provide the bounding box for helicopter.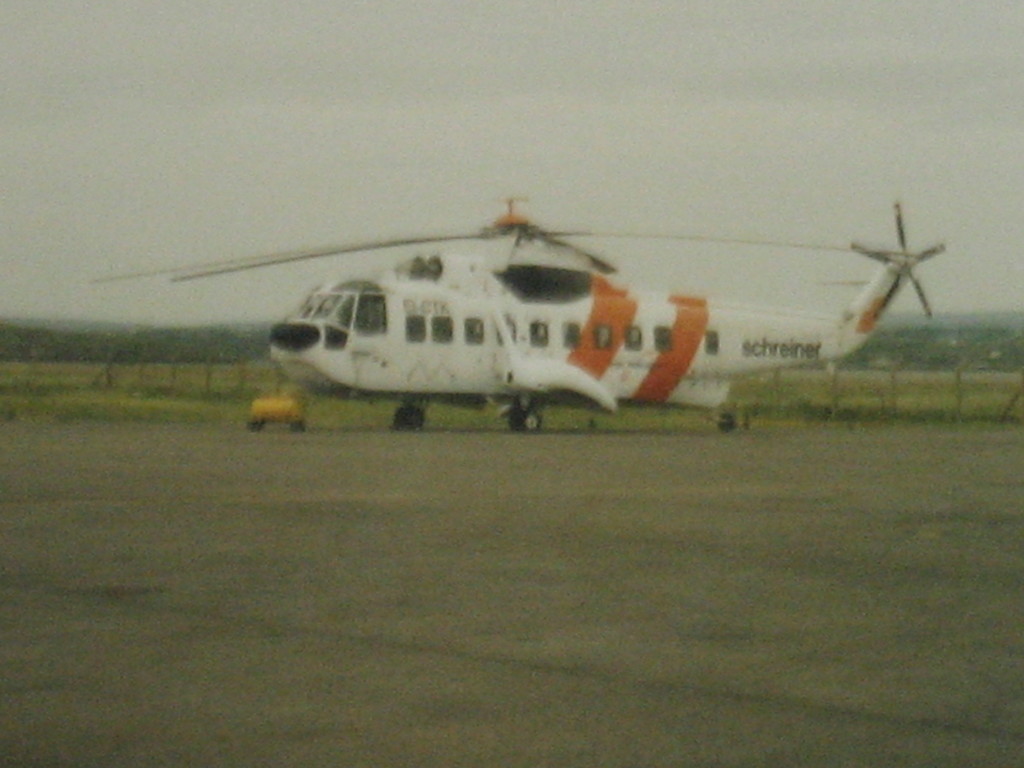
Rect(88, 196, 948, 436).
